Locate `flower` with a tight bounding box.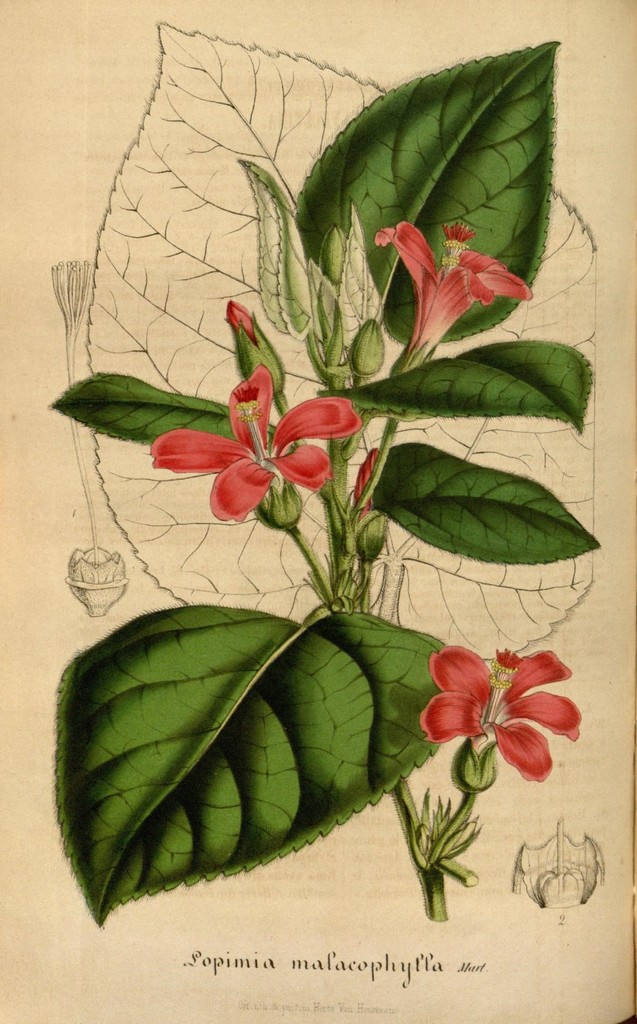
[x1=145, y1=362, x2=360, y2=515].
